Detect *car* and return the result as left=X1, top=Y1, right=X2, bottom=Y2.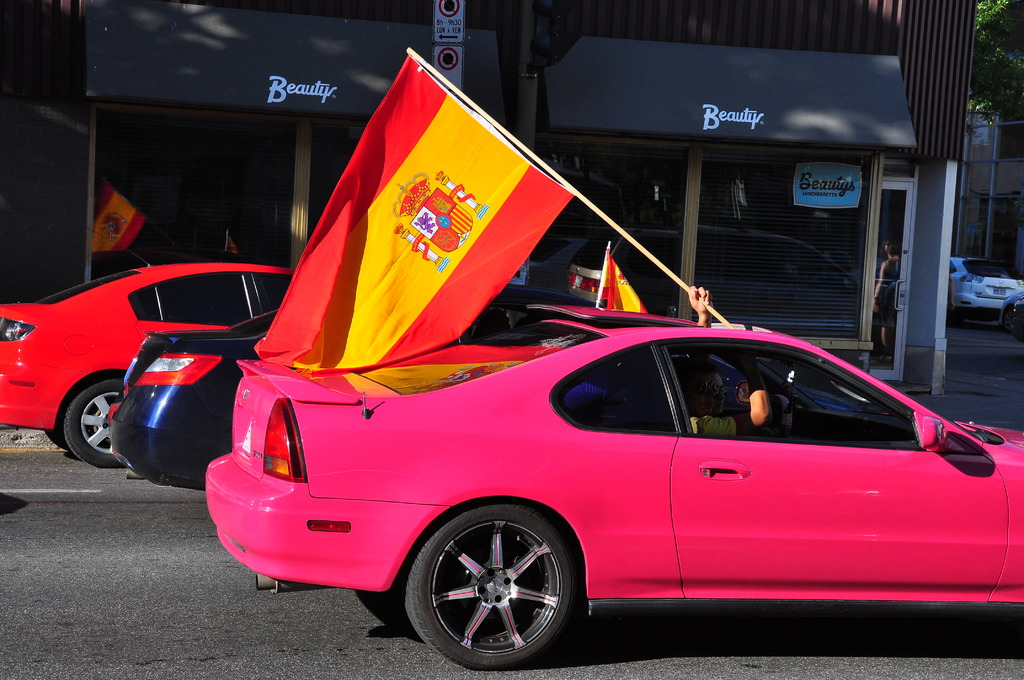
left=945, top=277, right=954, bottom=316.
